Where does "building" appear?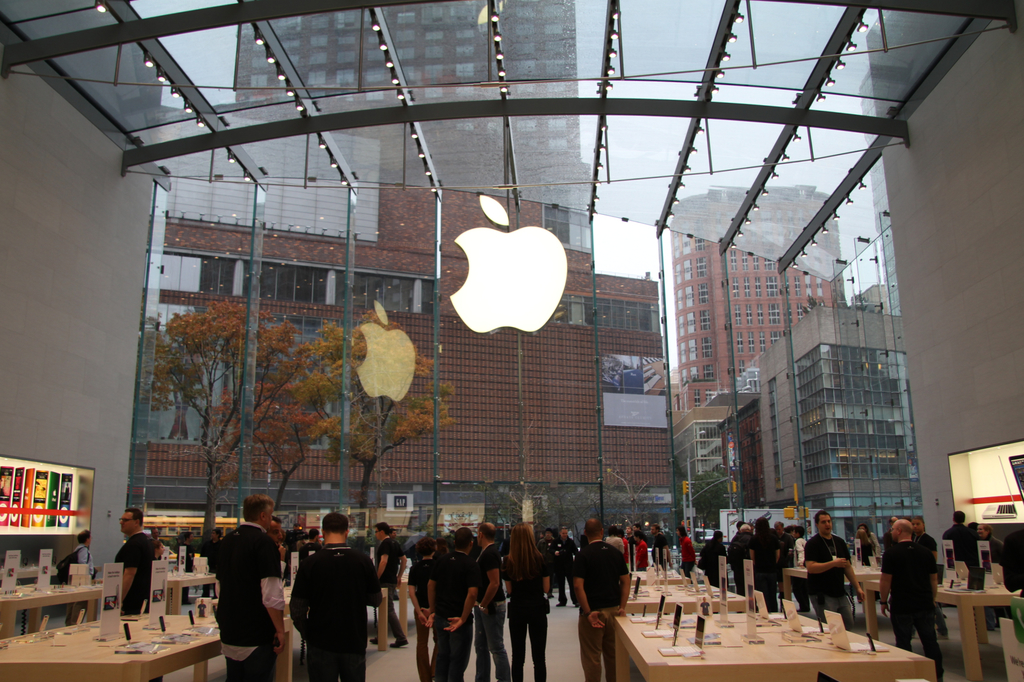
Appears at x1=127, y1=186, x2=669, y2=501.
